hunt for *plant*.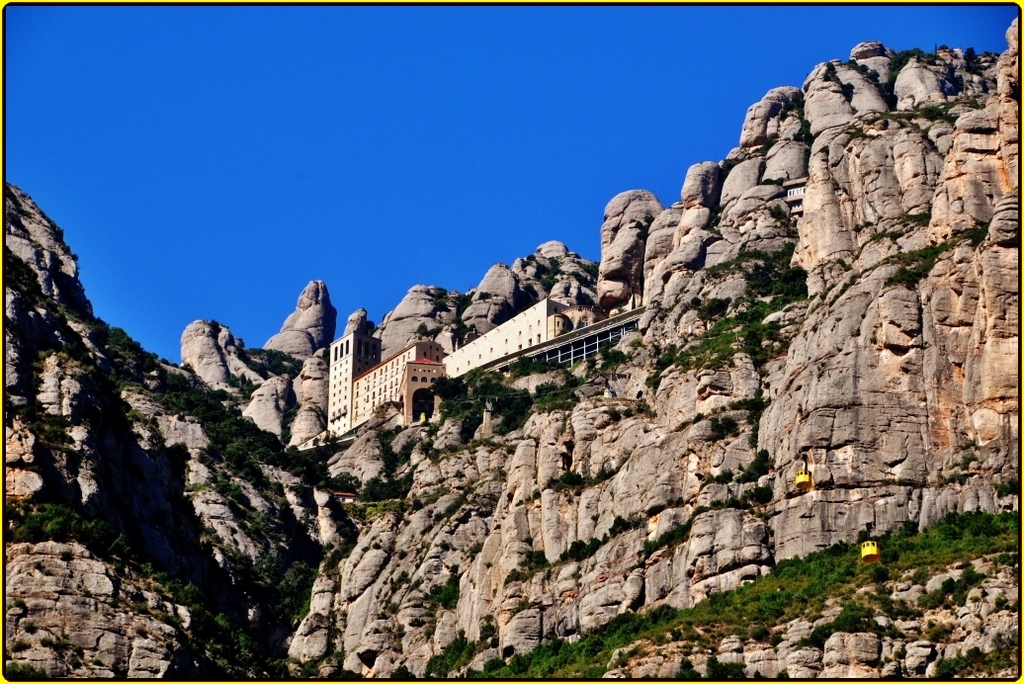
Hunted down at (x1=925, y1=103, x2=941, y2=119).
